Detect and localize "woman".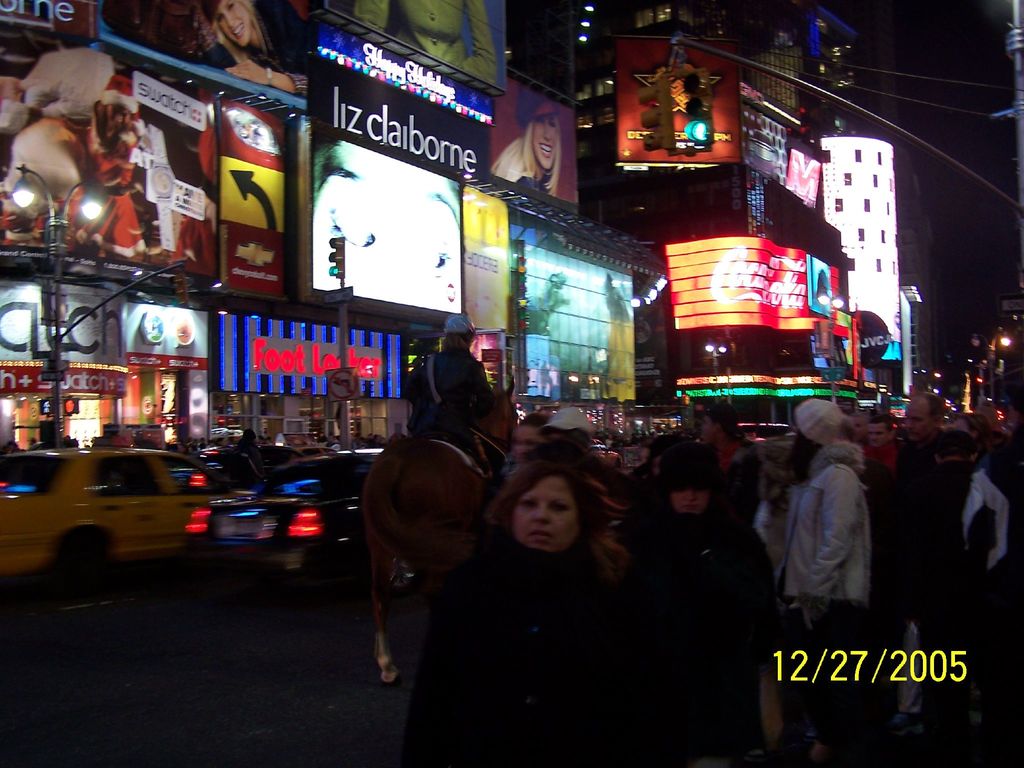
Localized at bbox=(430, 419, 687, 758).
